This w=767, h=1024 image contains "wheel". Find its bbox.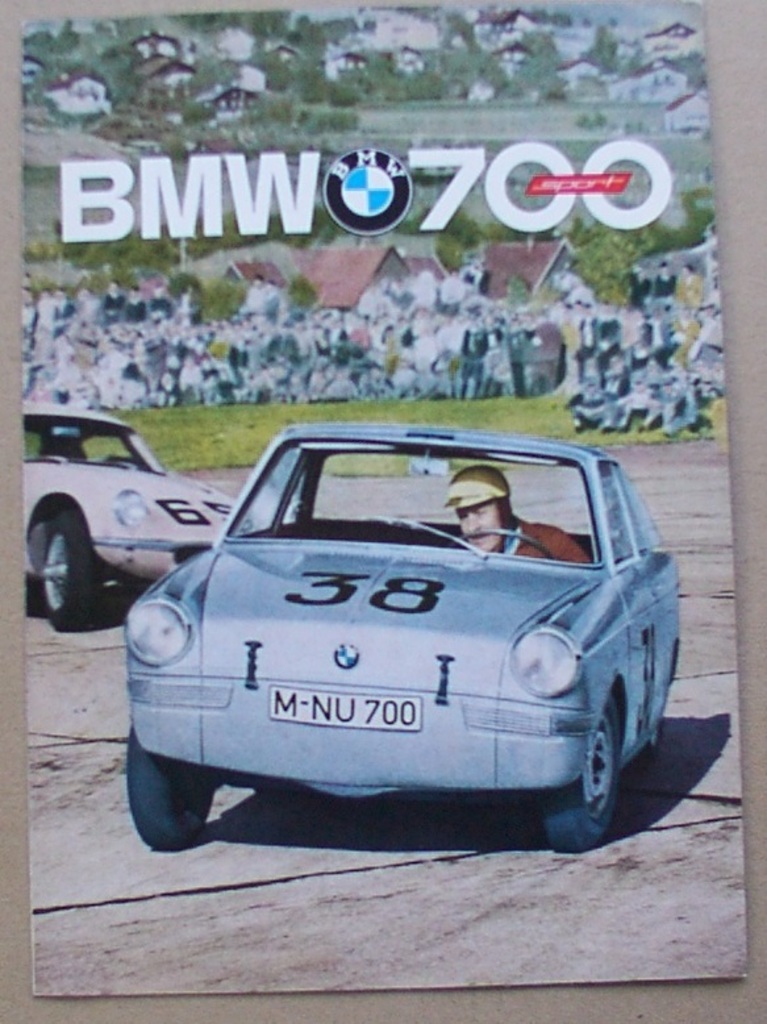
[450, 526, 555, 558].
